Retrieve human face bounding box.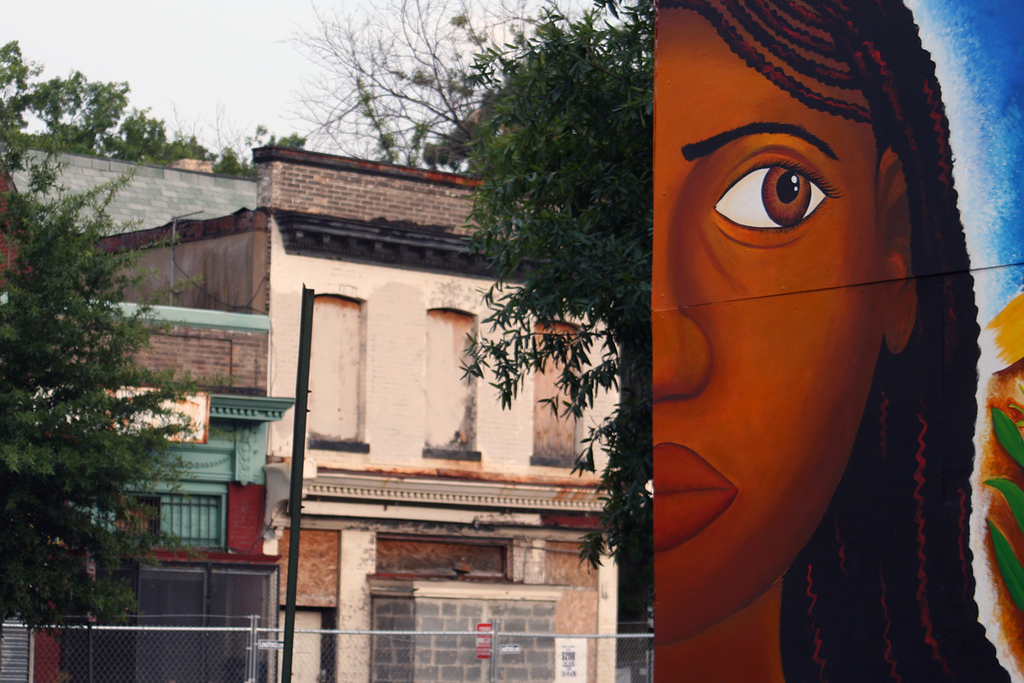
Bounding box: rect(649, 0, 882, 647).
